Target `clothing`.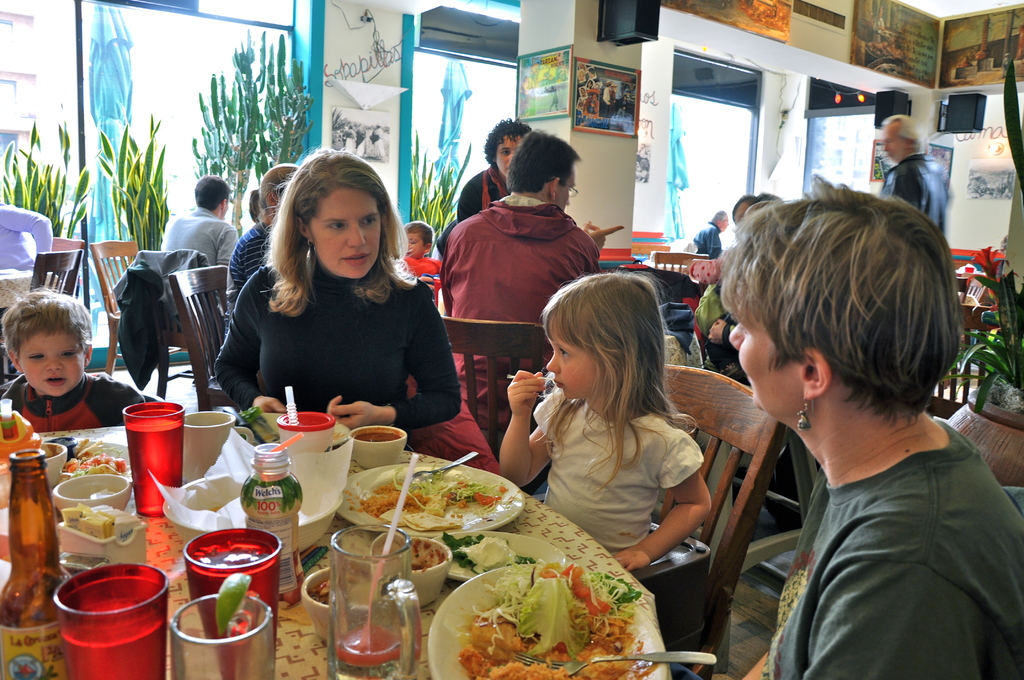
Target region: pyautogui.locateOnScreen(218, 214, 291, 296).
